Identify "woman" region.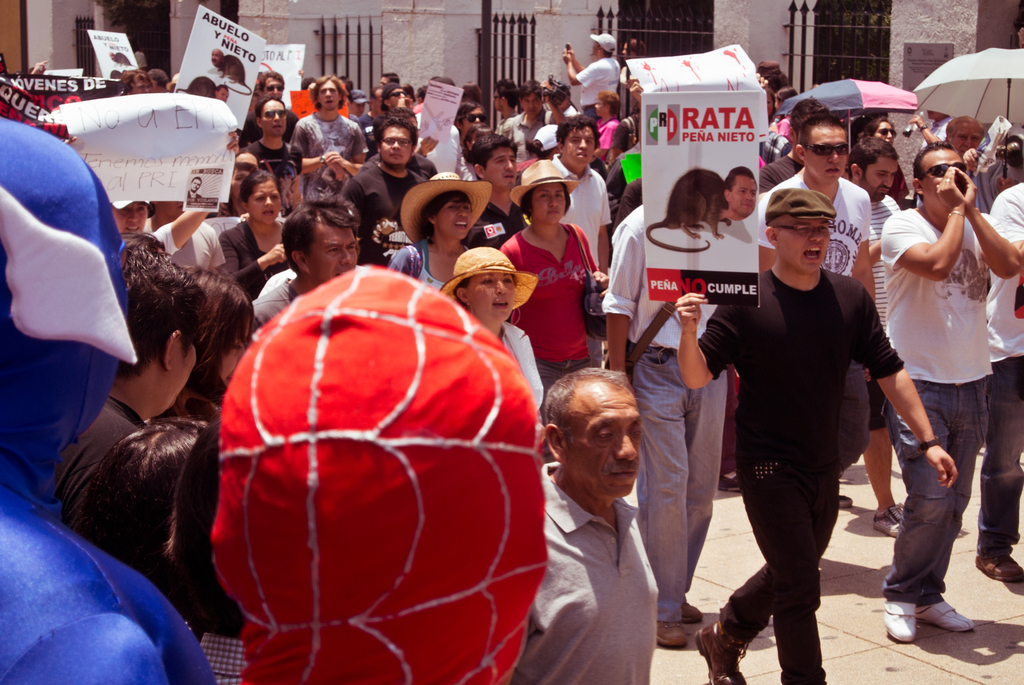
Region: 164:265:271:684.
